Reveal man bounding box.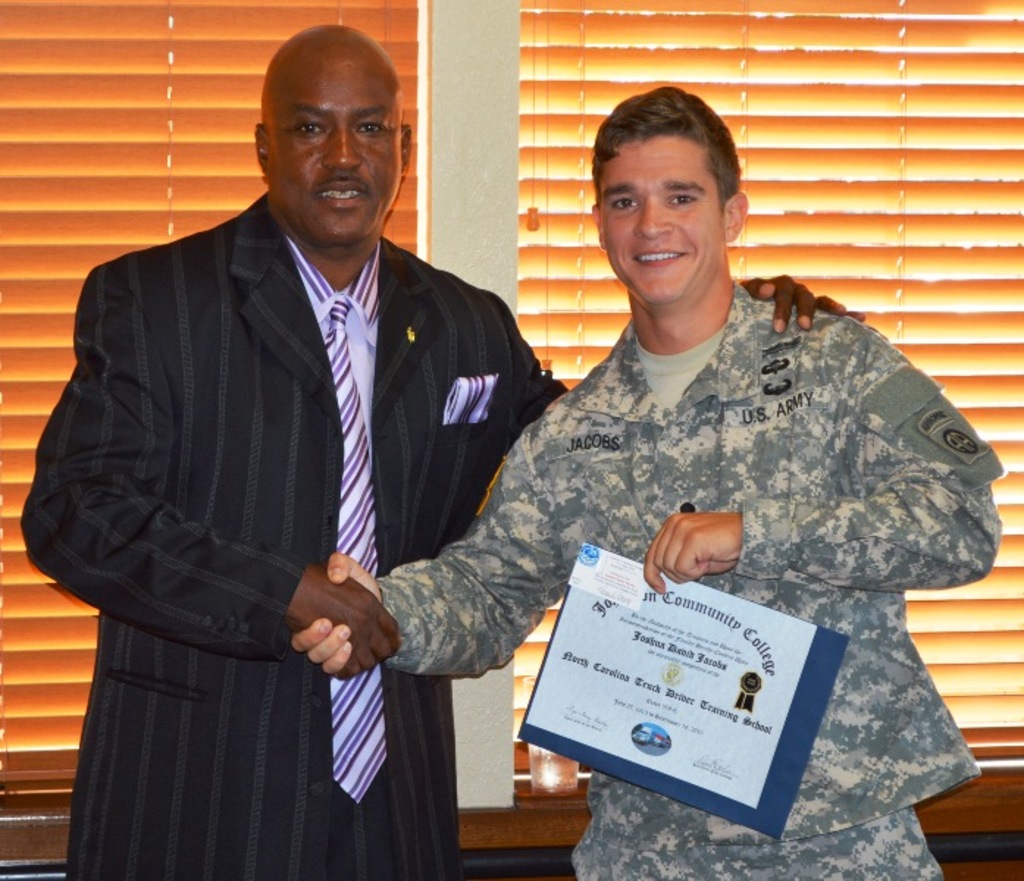
Revealed: BBox(294, 87, 1023, 880).
